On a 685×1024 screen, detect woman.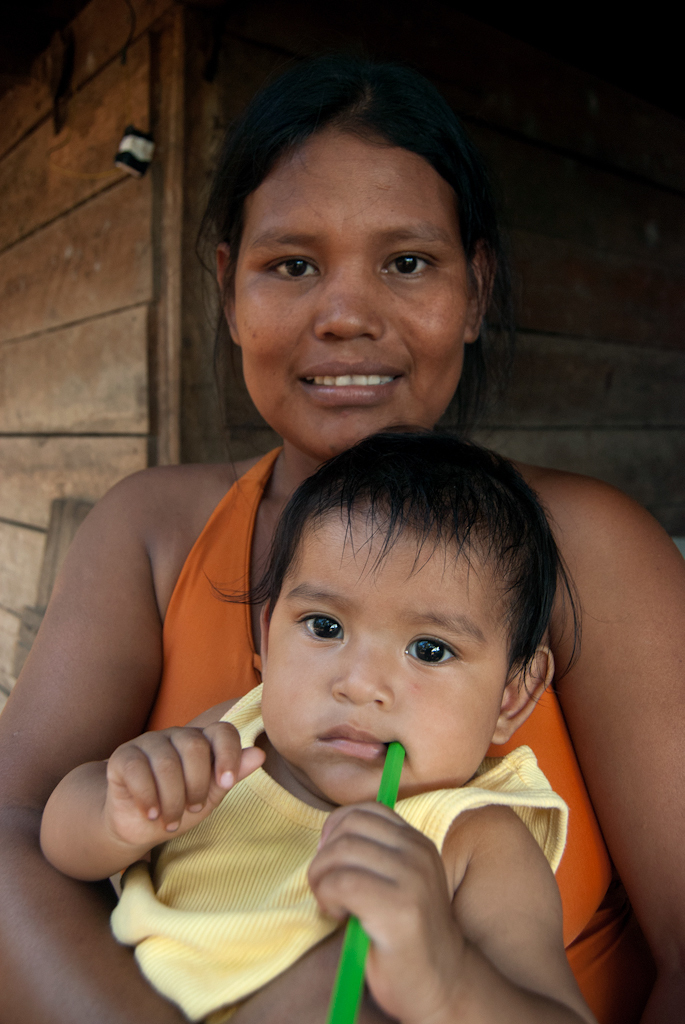
<region>0, 60, 684, 1023</region>.
